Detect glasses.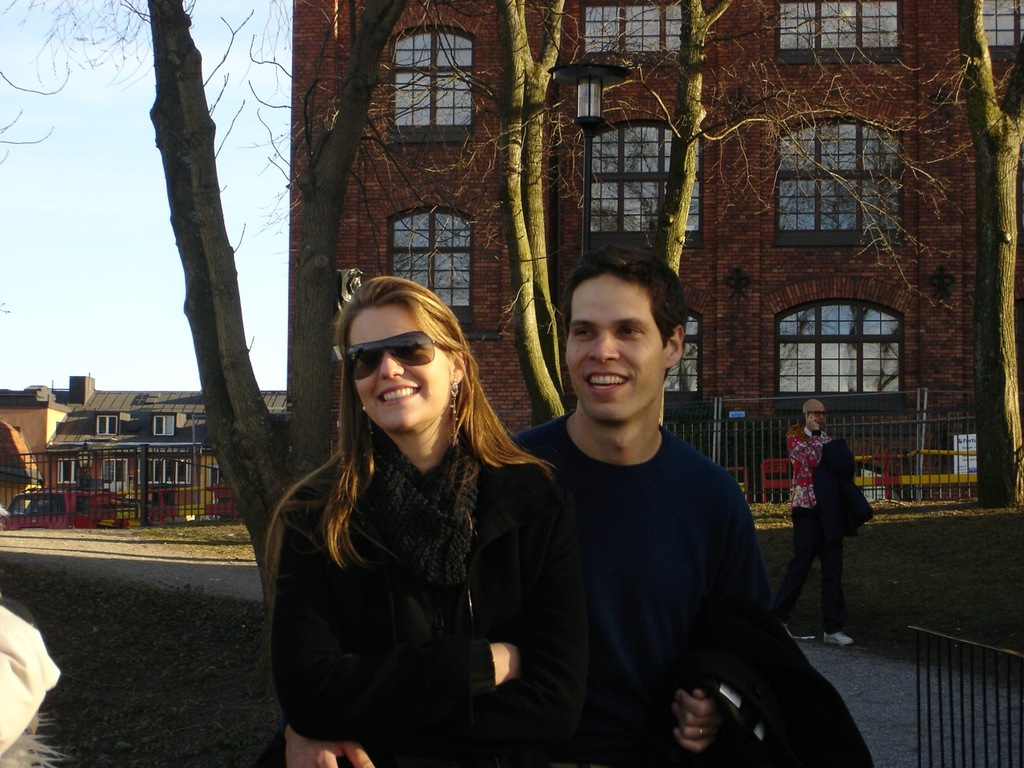
Detected at locate(342, 325, 447, 380).
